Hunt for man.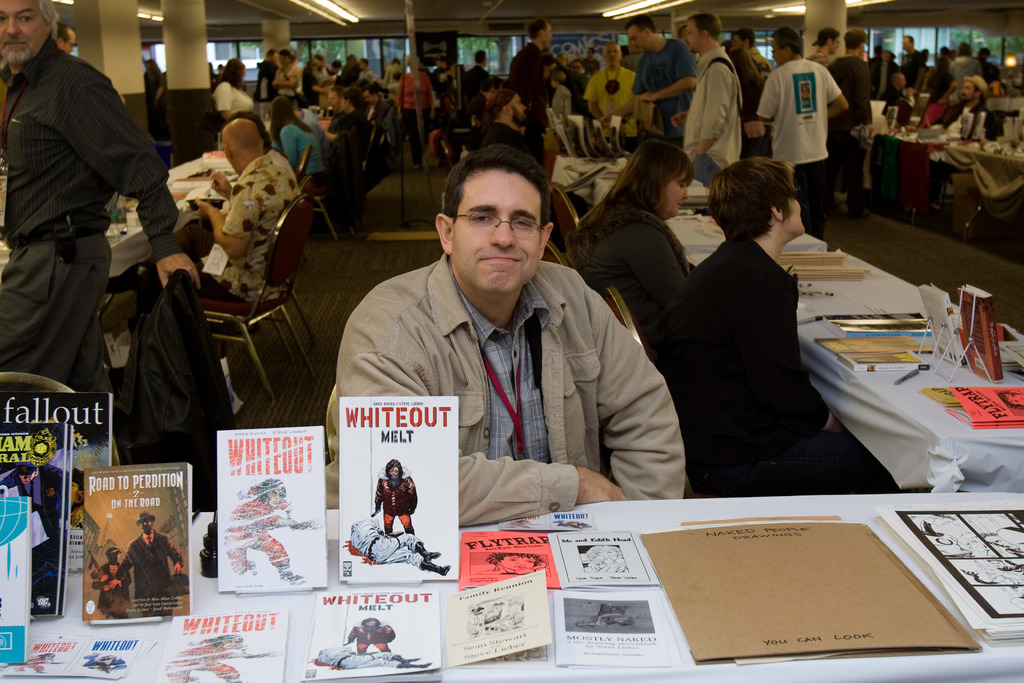
Hunted down at <region>504, 22, 551, 174</region>.
